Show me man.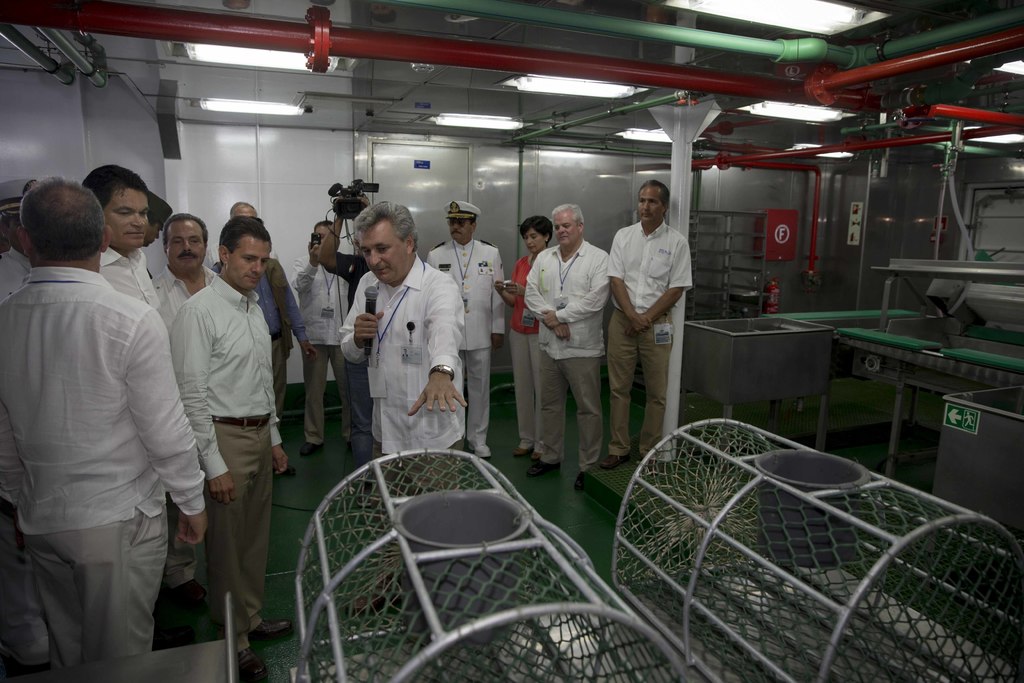
man is here: 285,215,353,458.
